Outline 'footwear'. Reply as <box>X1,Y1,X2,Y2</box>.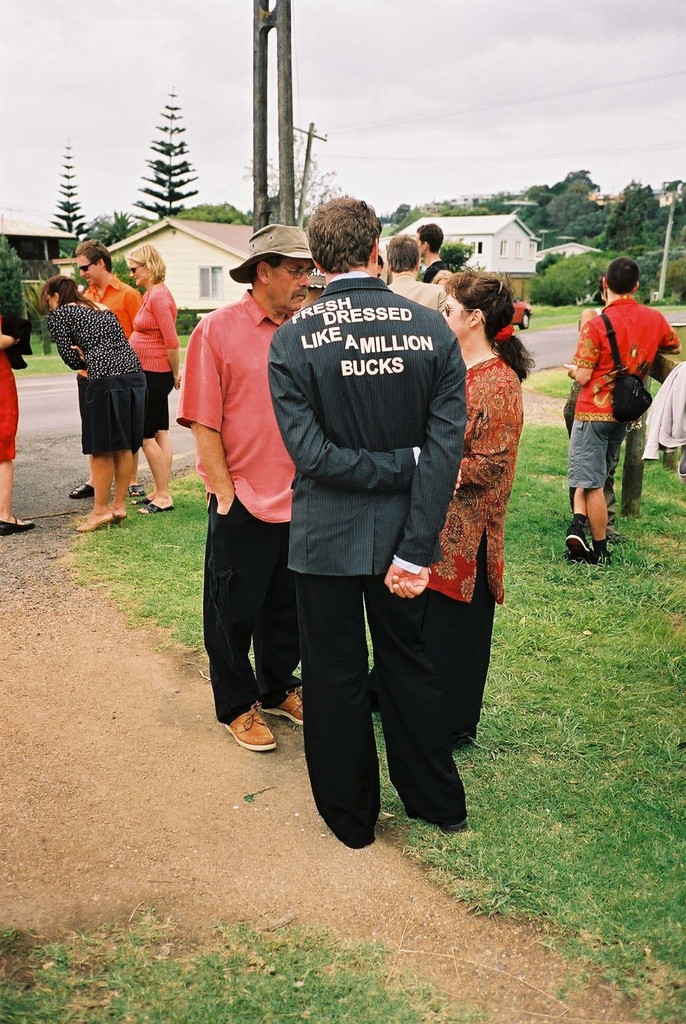
<box>72,484,98,500</box>.
